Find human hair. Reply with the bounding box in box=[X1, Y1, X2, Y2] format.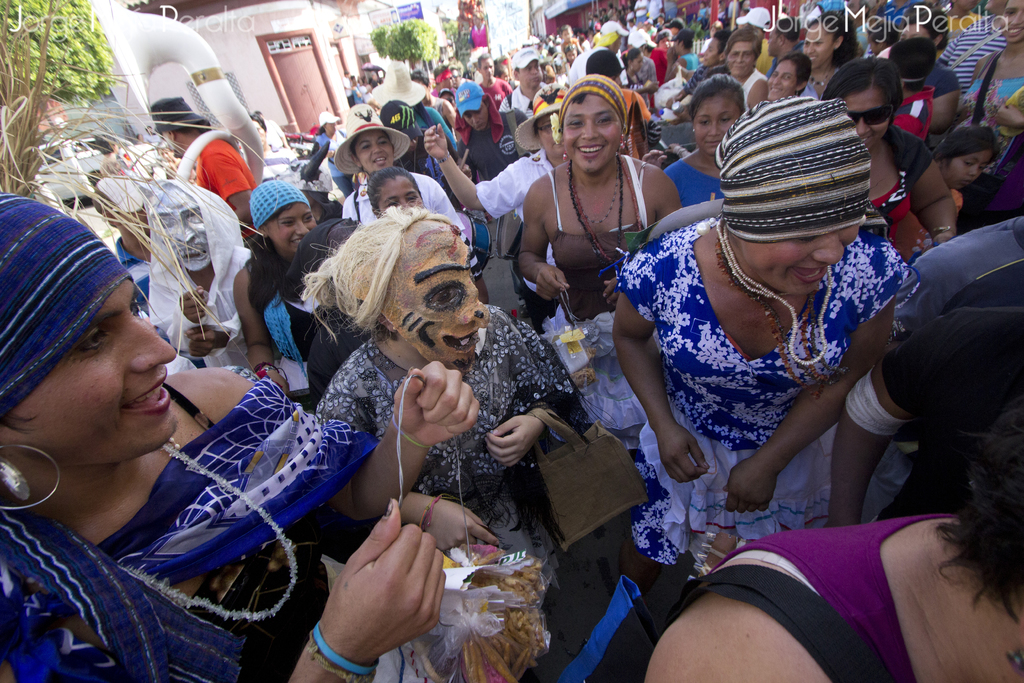
box=[252, 108, 265, 127].
